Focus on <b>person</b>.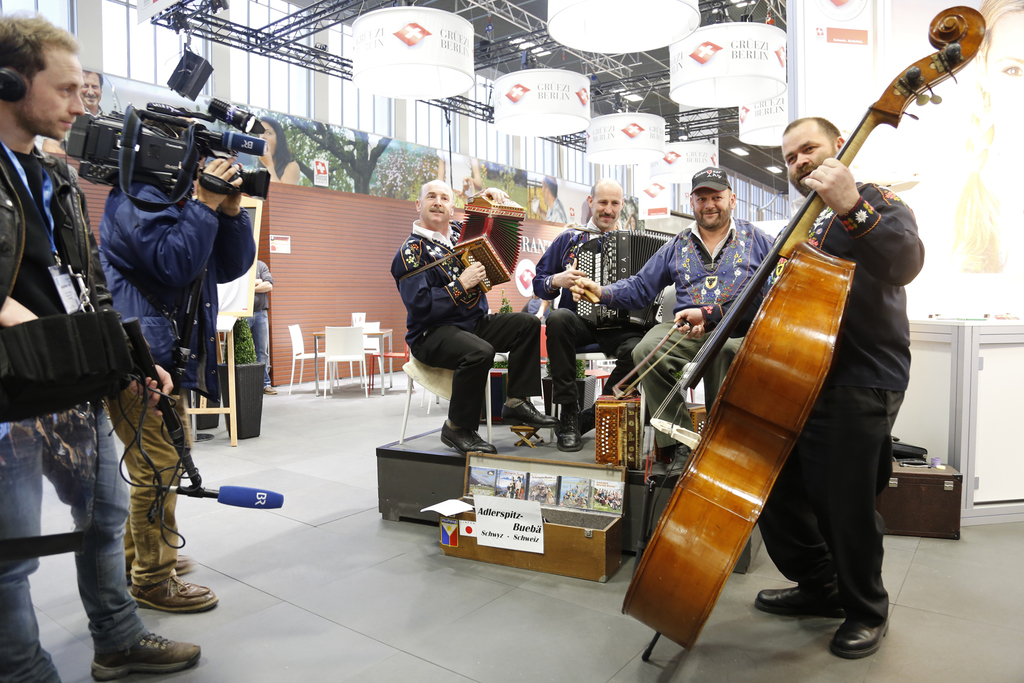
Focused at region(241, 257, 279, 397).
